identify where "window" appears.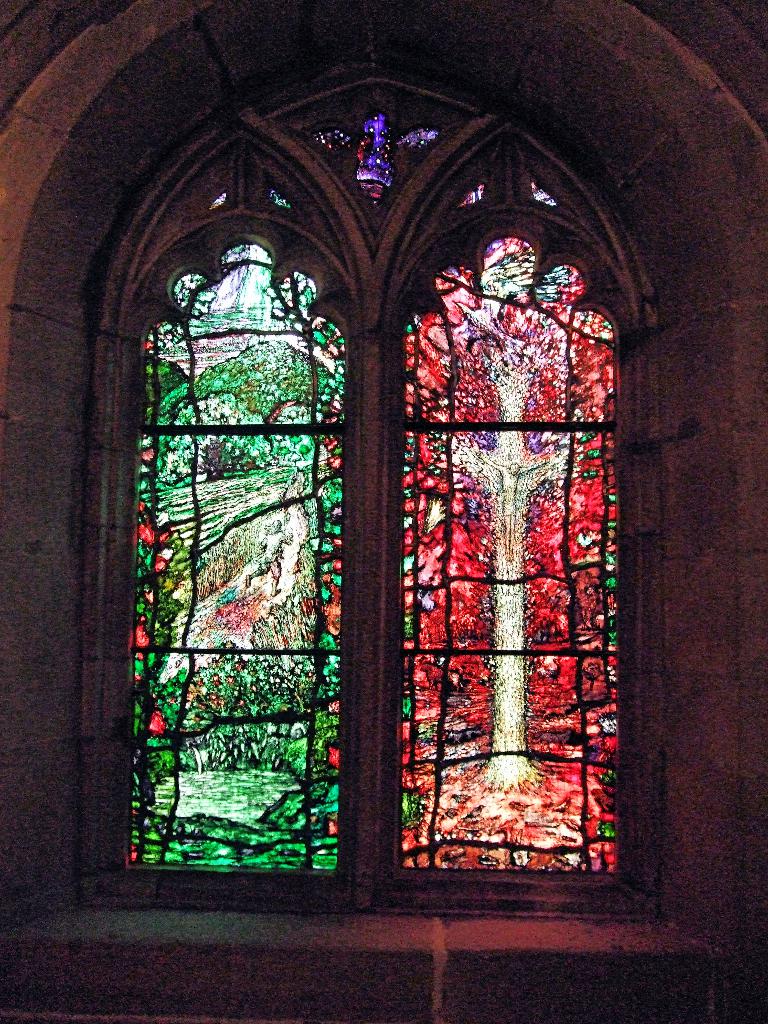
Appears at detection(73, 30, 663, 925).
